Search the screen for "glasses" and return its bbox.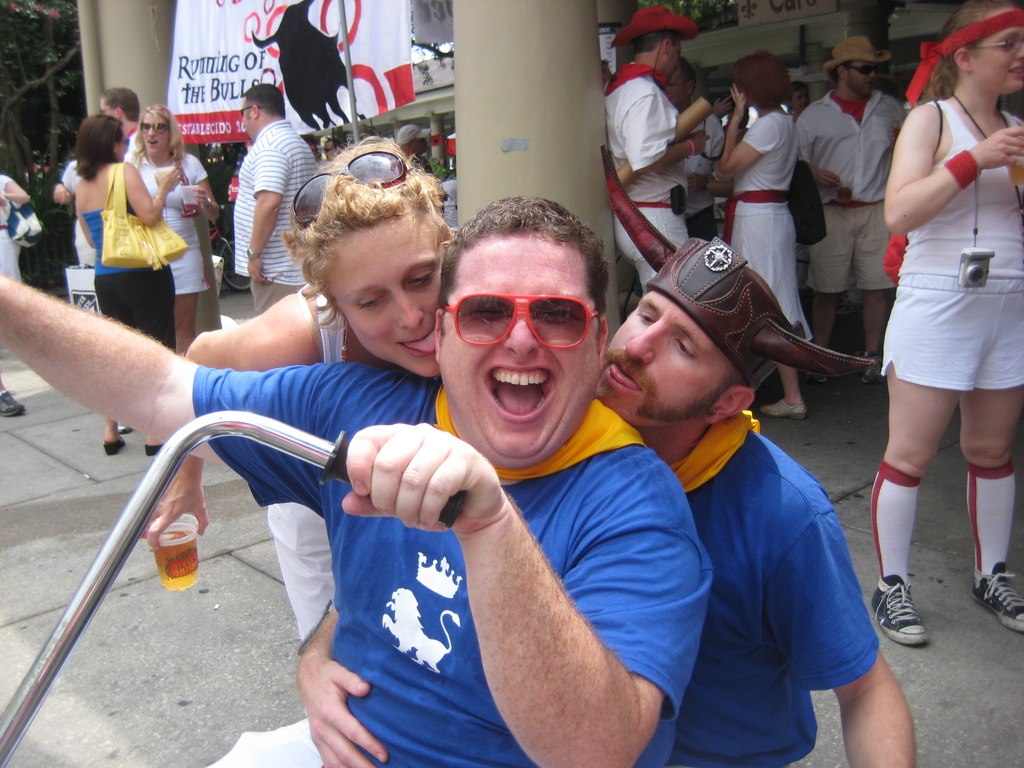
Found: [289, 145, 430, 226].
